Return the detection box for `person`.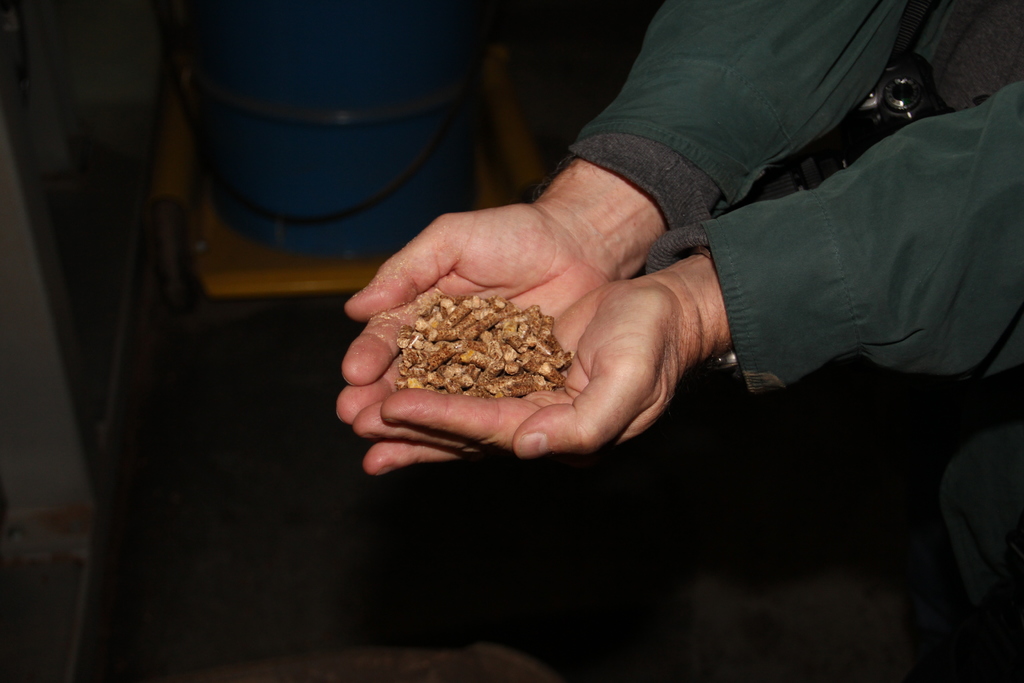
rect(333, 0, 1023, 482).
